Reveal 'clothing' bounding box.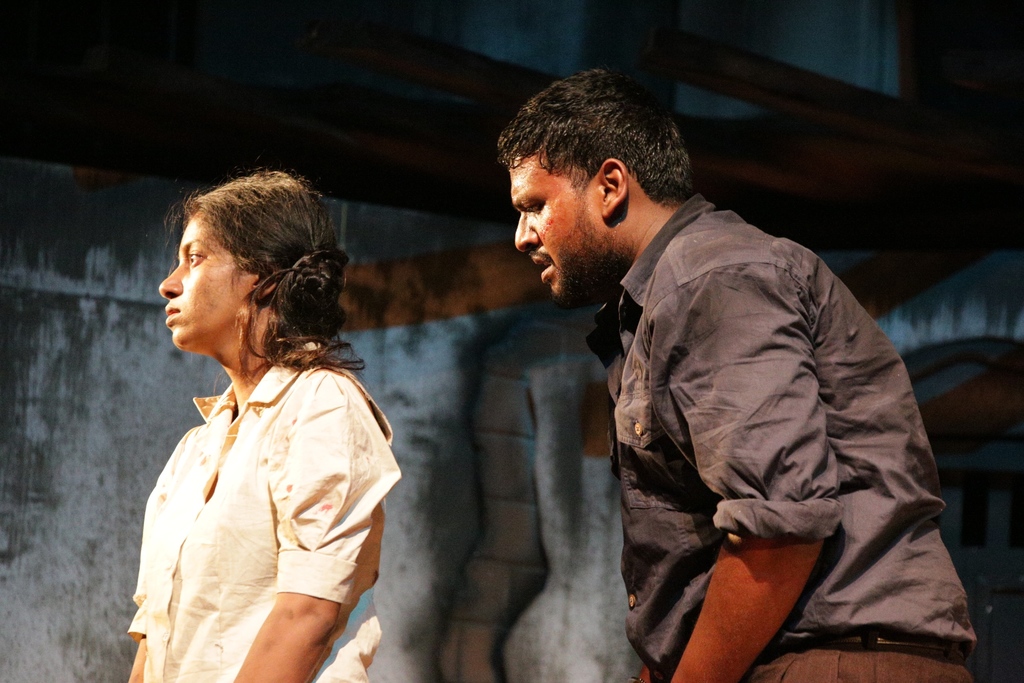
Revealed: box=[124, 302, 394, 658].
